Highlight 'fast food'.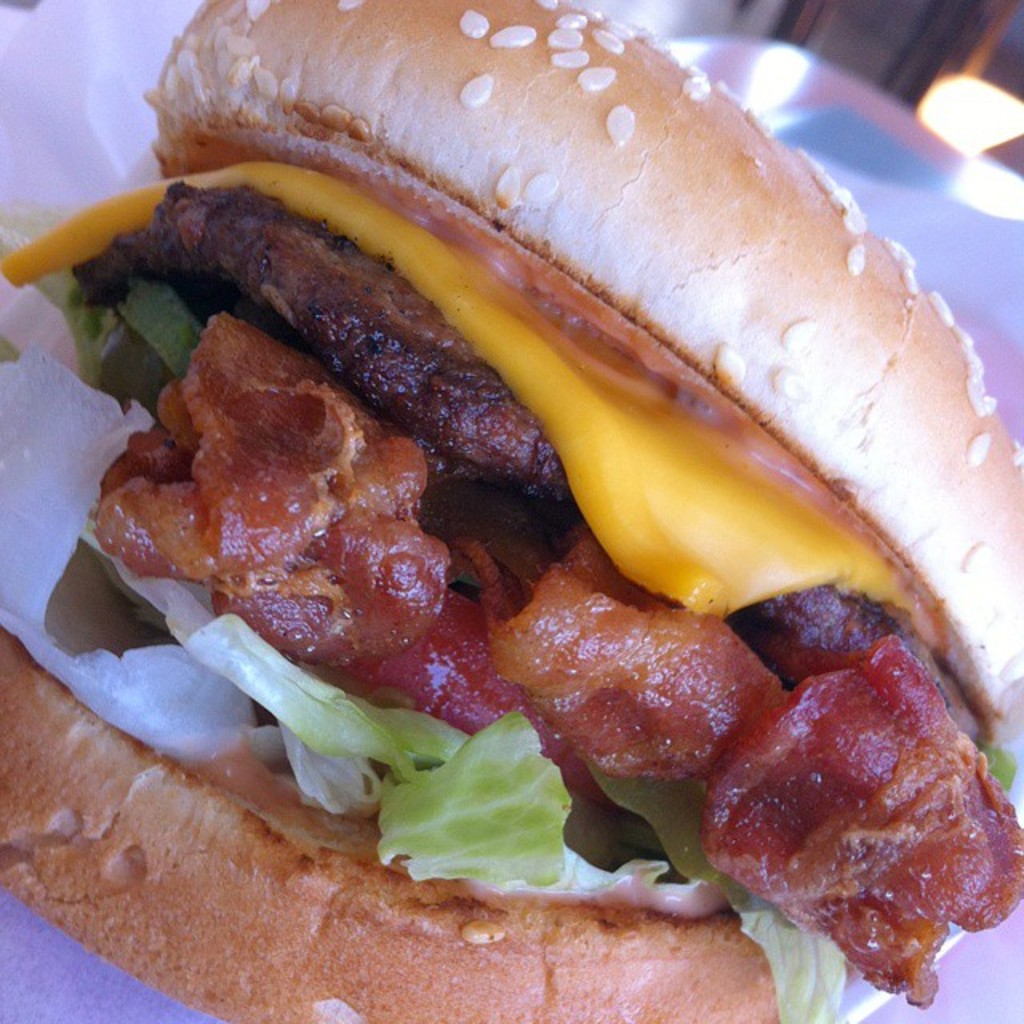
Highlighted region: box(5, 0, 1023, 984).
